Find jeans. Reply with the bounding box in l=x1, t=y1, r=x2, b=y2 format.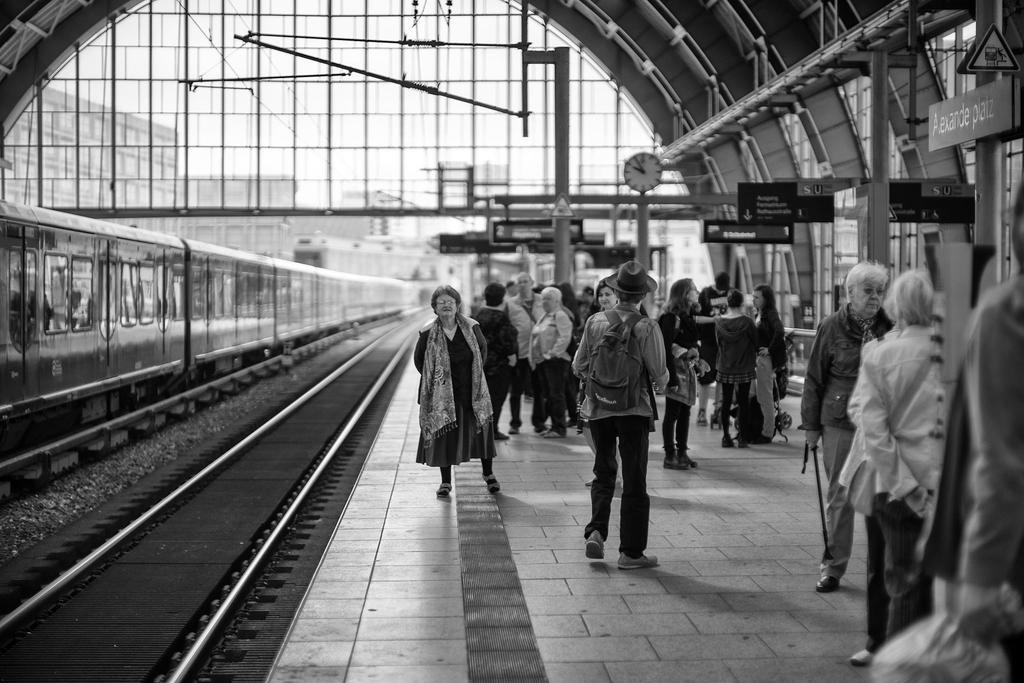
l=755, t=361, r=778, b=436.
